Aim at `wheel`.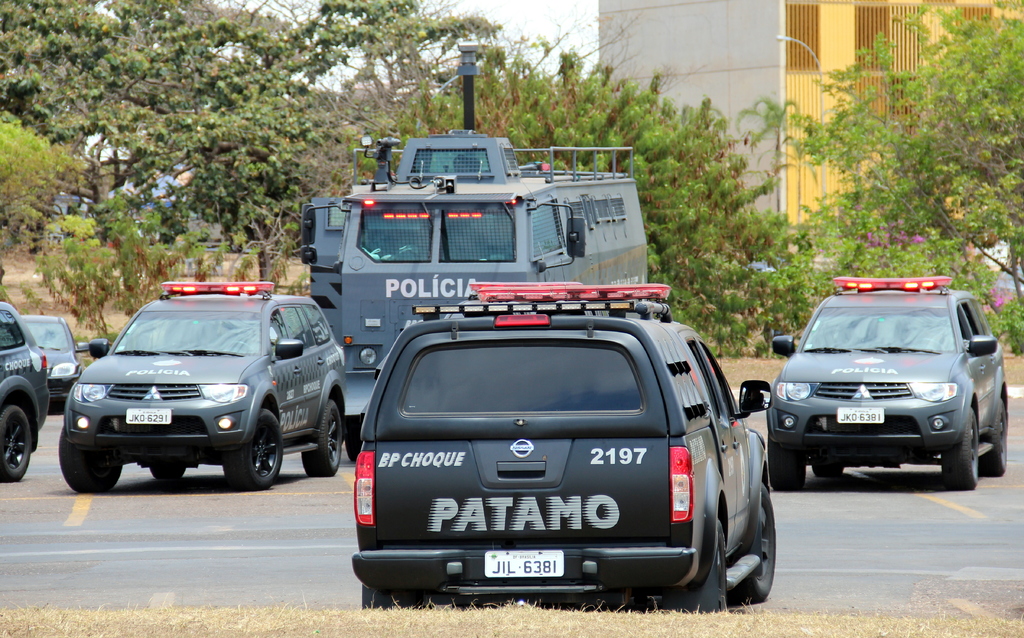
Aimed at [980,396,1013,478].
